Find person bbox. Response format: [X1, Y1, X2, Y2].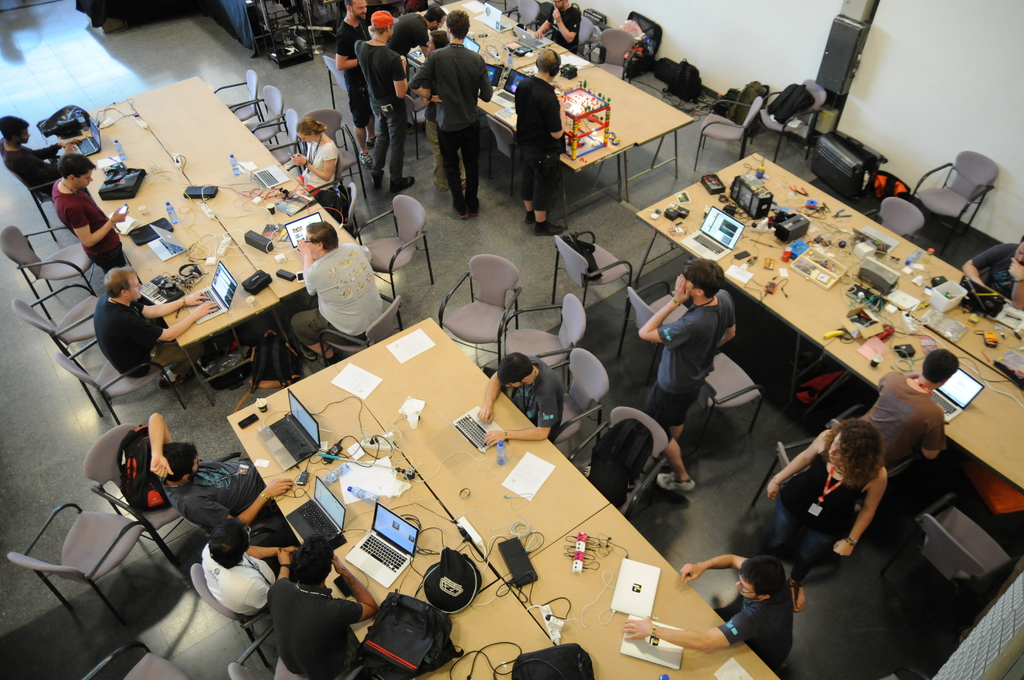
[52, 150, 125, 275].
